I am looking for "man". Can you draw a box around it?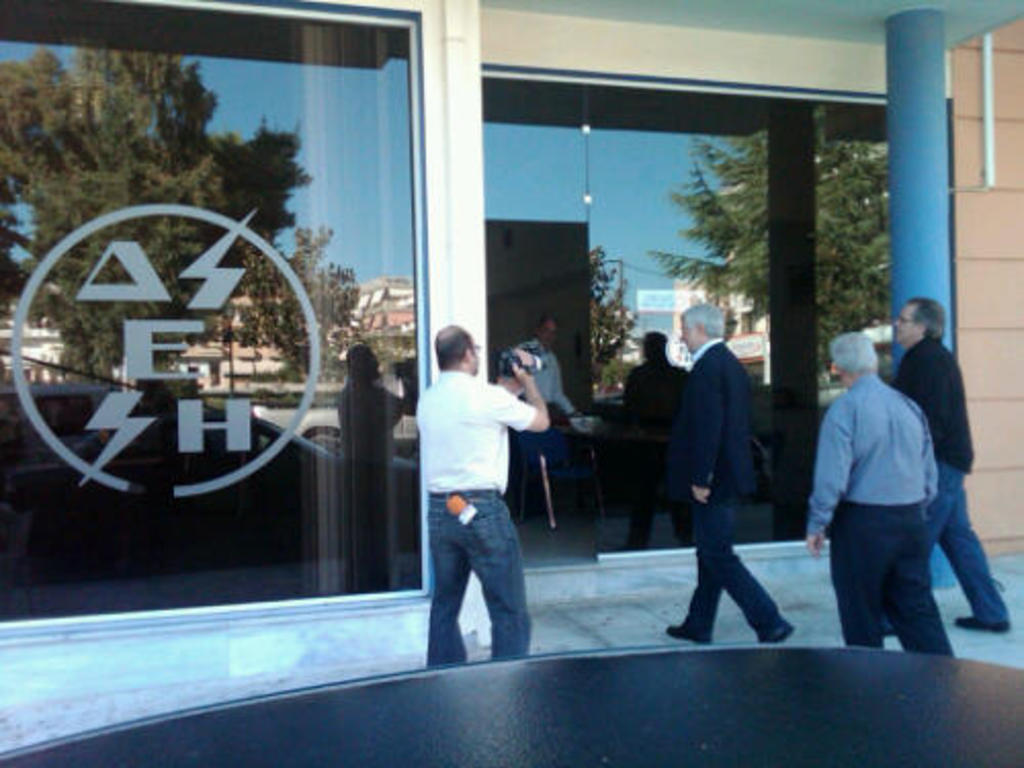
Sure, the bounding box is region(801, 330, 961, 655).
